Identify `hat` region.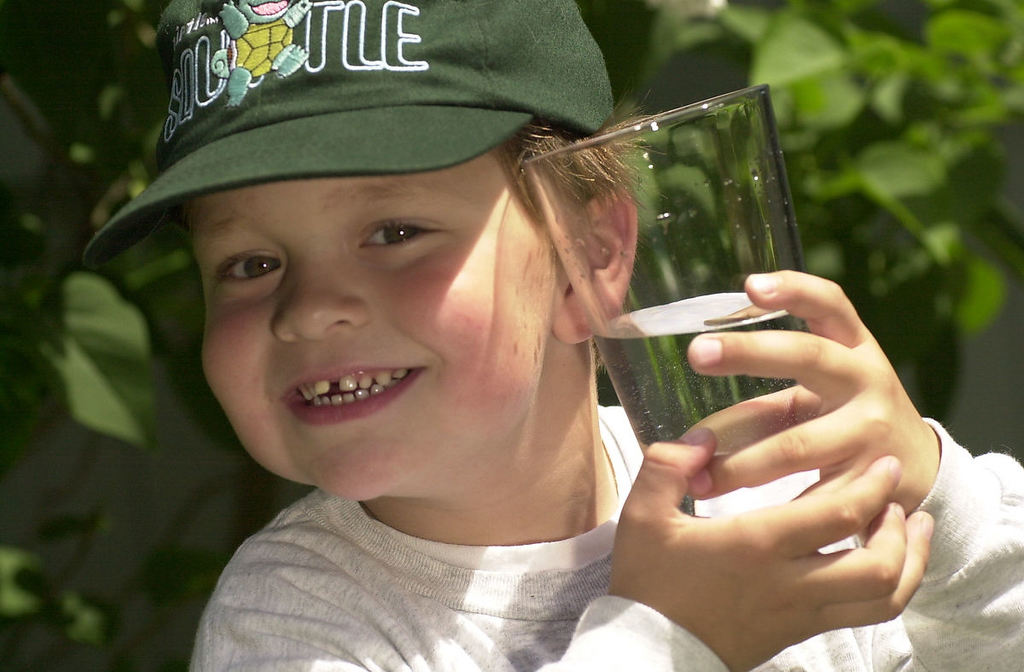
Region: locate(82, 0, 611, 269).
